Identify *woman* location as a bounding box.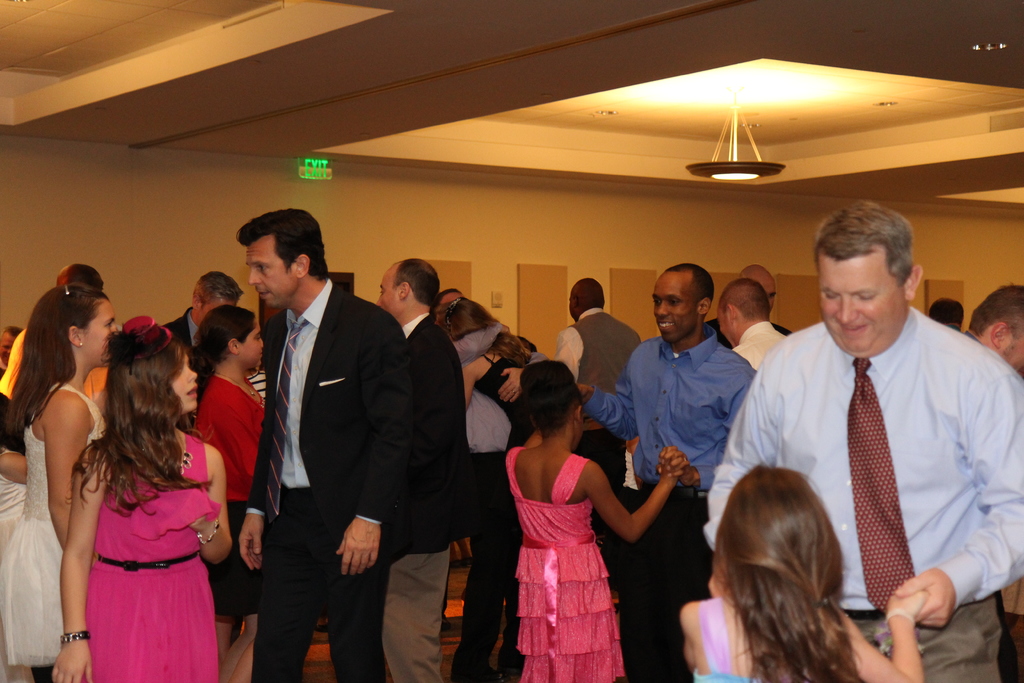
bbox(673, 446, 912, 682).
